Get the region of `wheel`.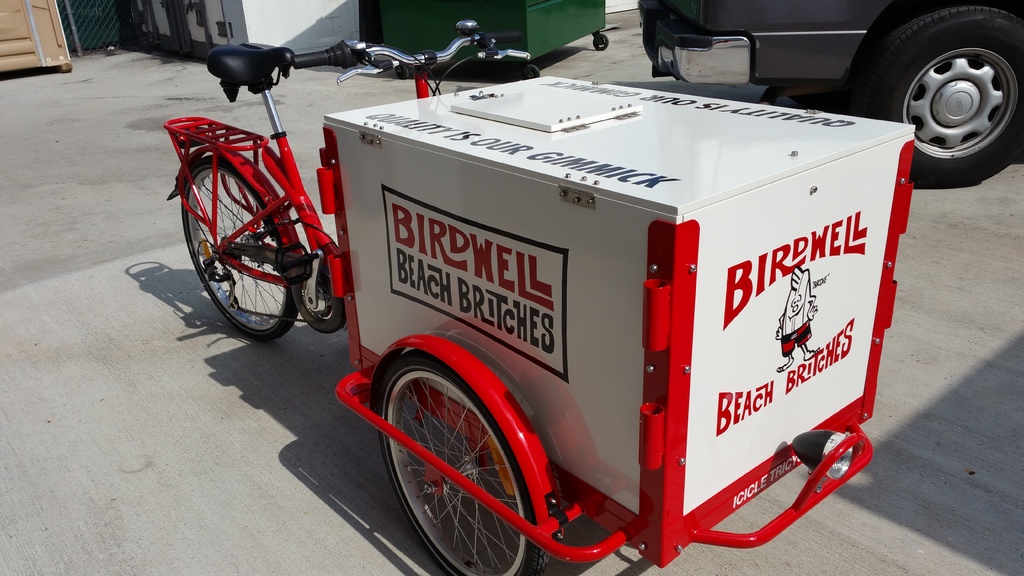
[369,362,541,575].
